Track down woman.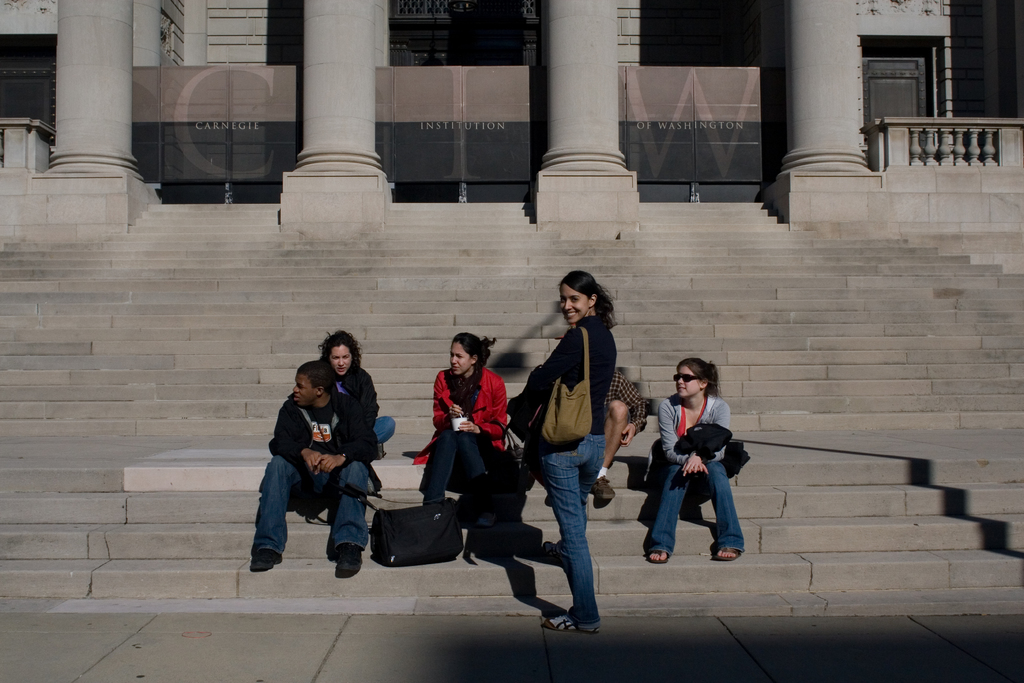
Tracked to <bbox>317, 329, 395, 458</bbox>.
